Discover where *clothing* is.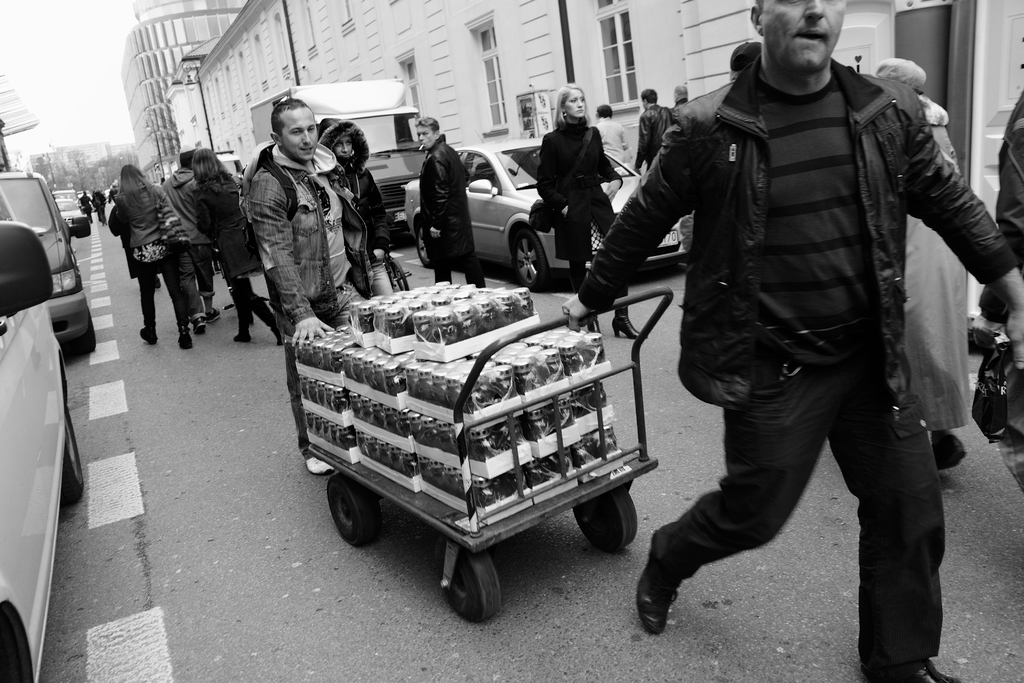
Discovered at 632:0:983:604.
